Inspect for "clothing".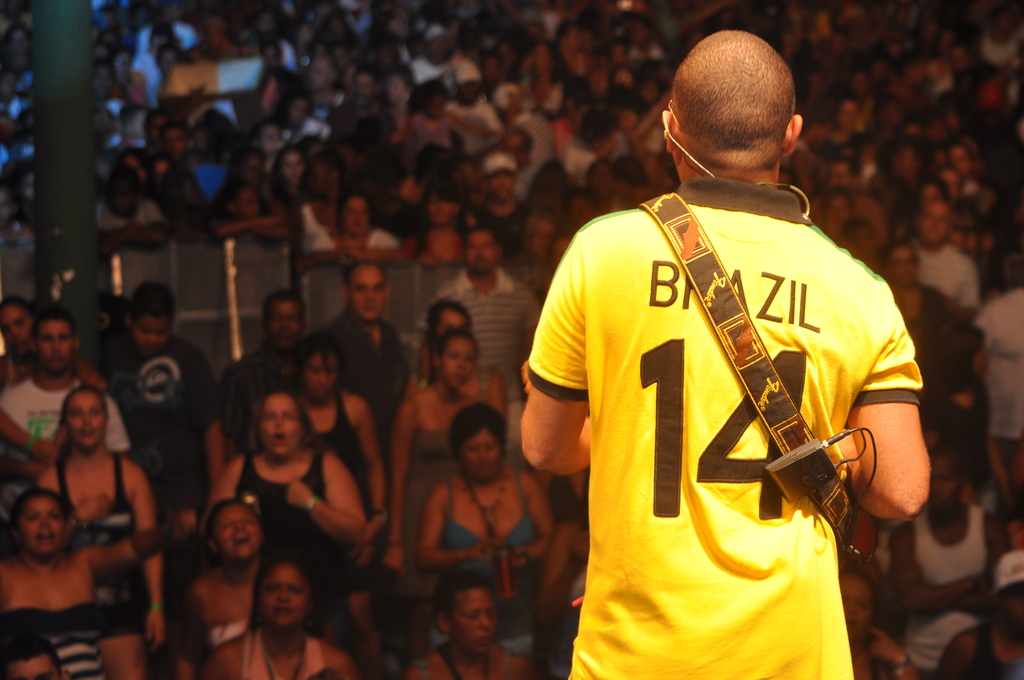
Inspection: bbox=[99, 336, 225, 521].
